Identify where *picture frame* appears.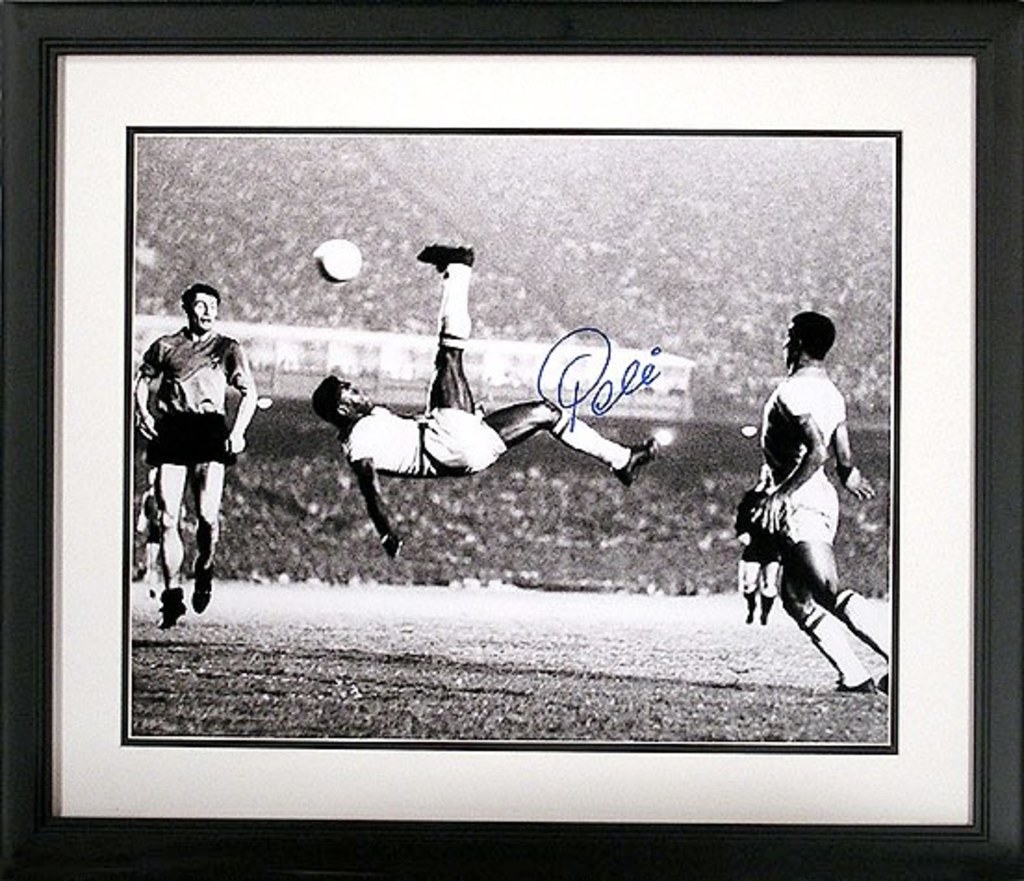
Appears at Rect(0, 6, 1000, 851).
